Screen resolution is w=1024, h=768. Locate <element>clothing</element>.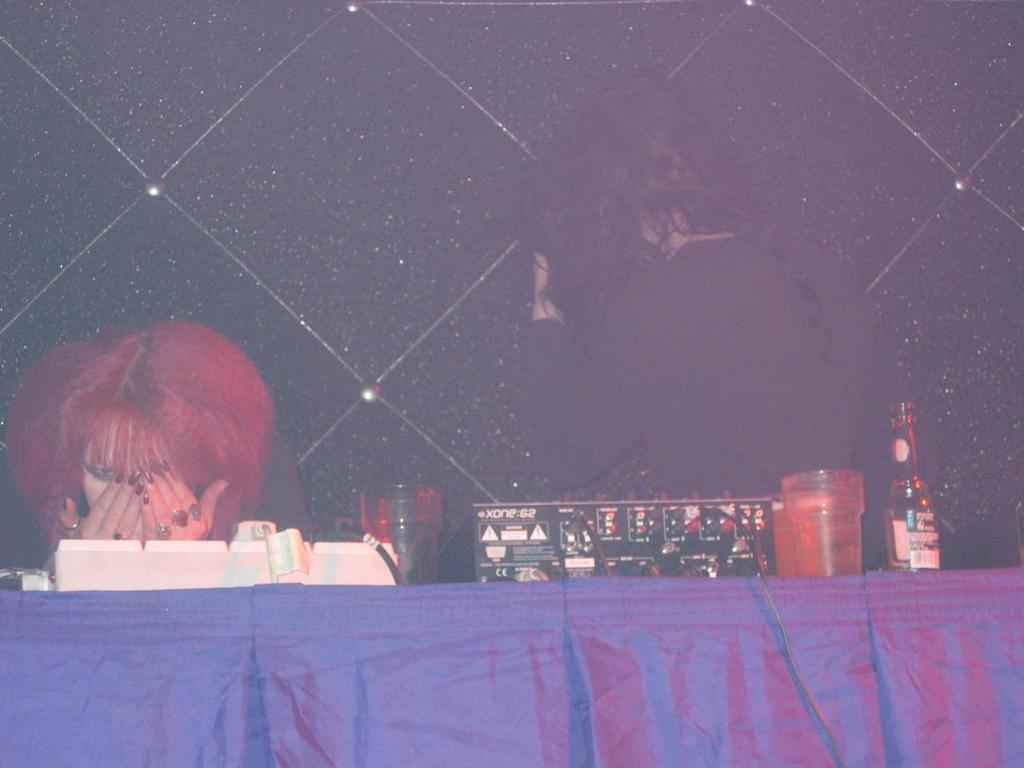
pyautogui.locateOnScreen(9, 428, 410, 588).
